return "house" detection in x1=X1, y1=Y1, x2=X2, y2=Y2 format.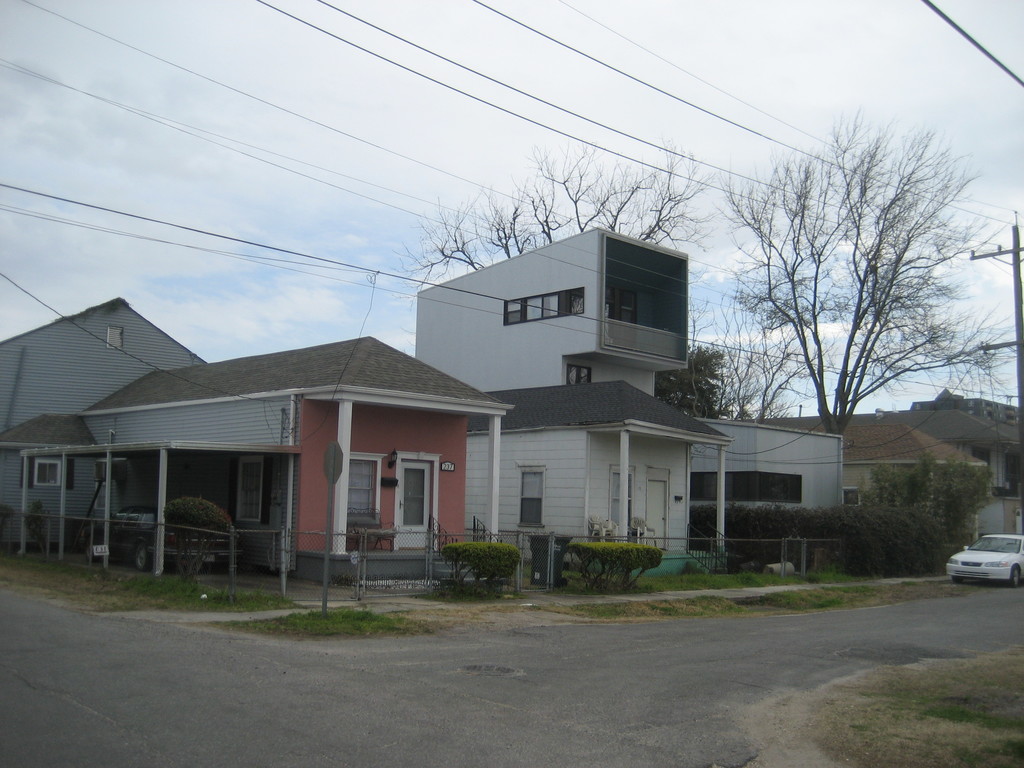
x1=696, y1=420, x2=845, y2=513.
